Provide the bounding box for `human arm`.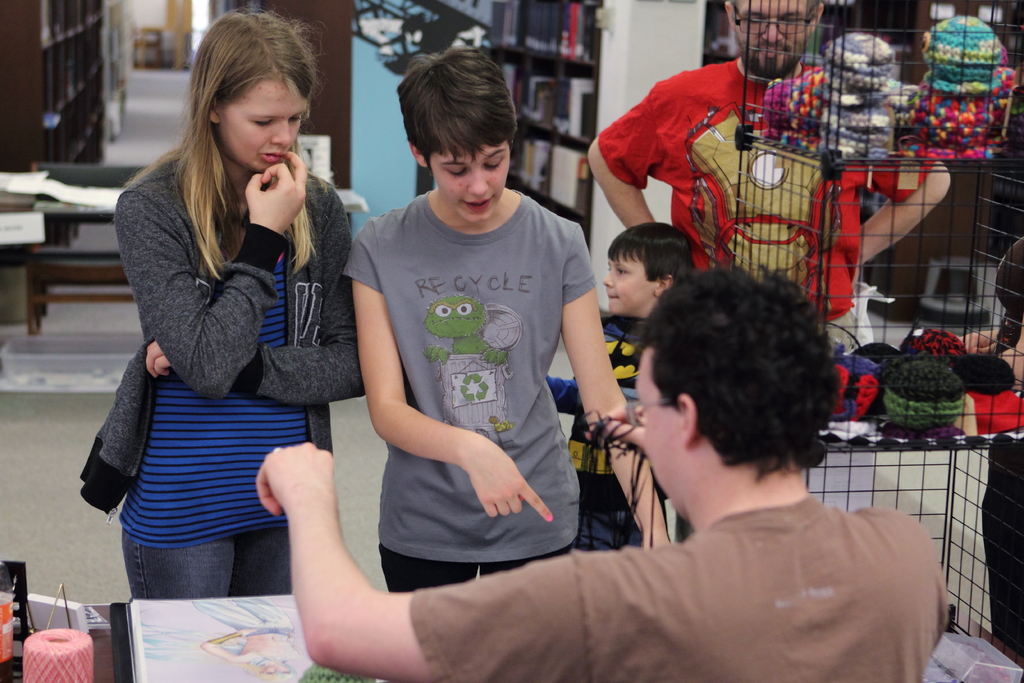
115 151 309 406.
